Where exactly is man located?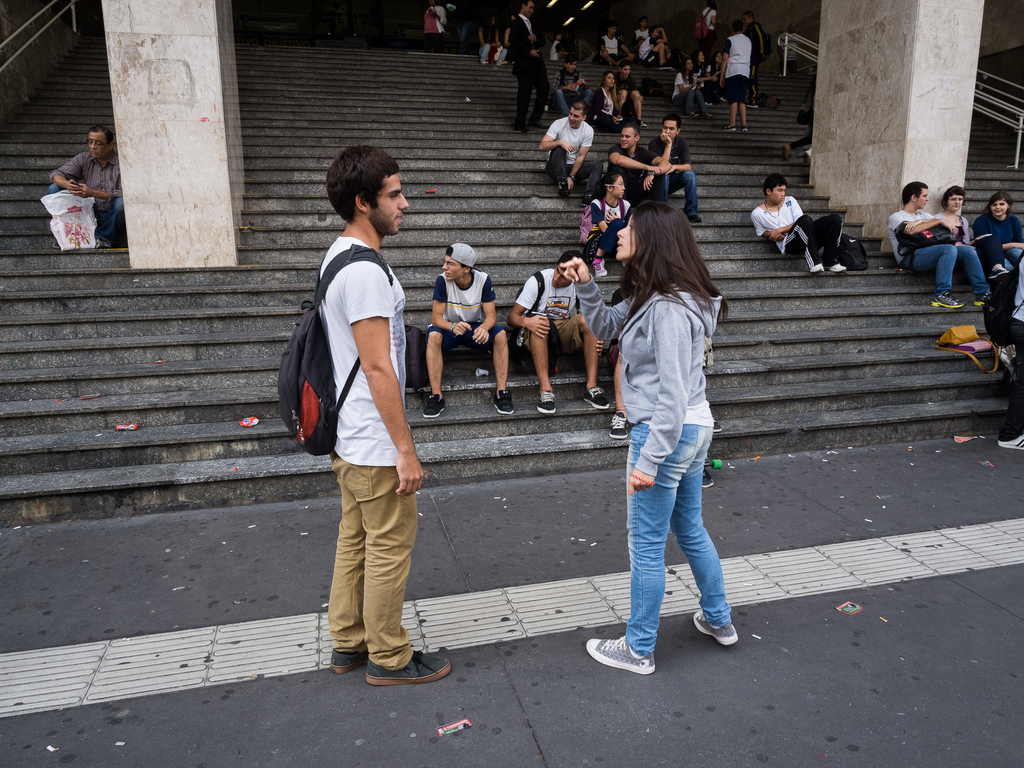
Its bounding box is (886, 176, 996, 309).
